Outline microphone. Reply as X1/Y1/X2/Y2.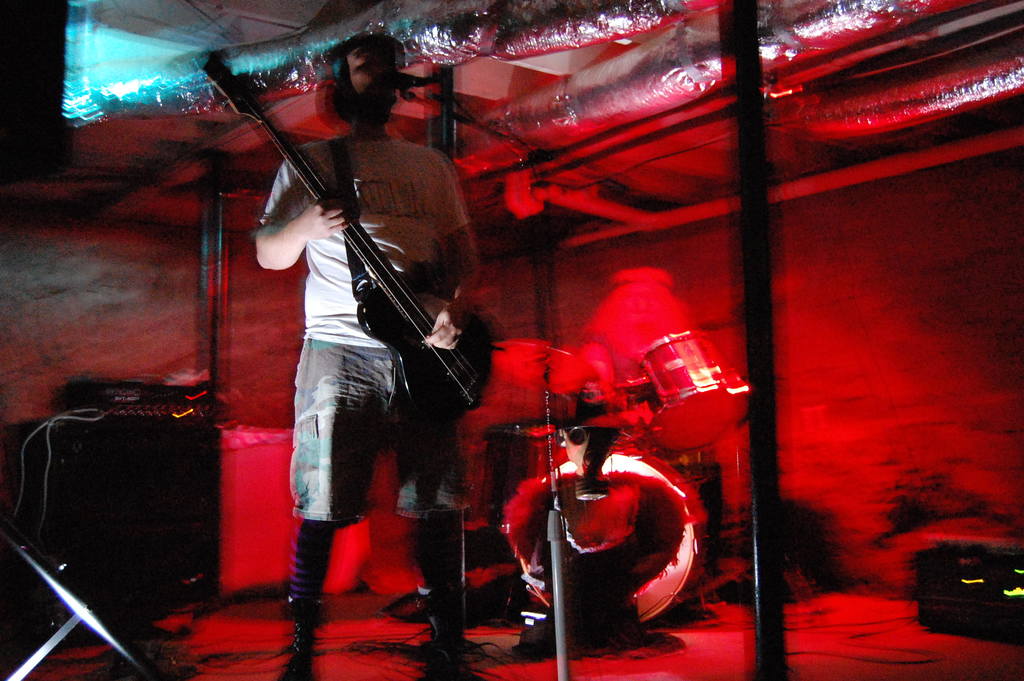
405/38/472/165.
